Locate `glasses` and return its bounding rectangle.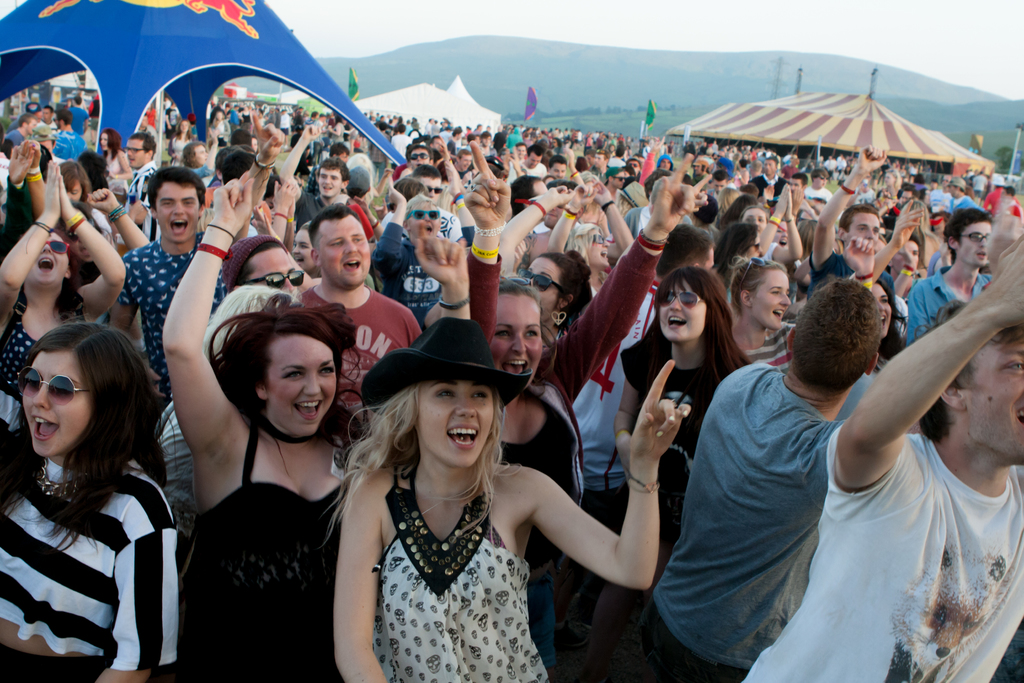
x1=955, y1=231, x2=993, y2=247.
